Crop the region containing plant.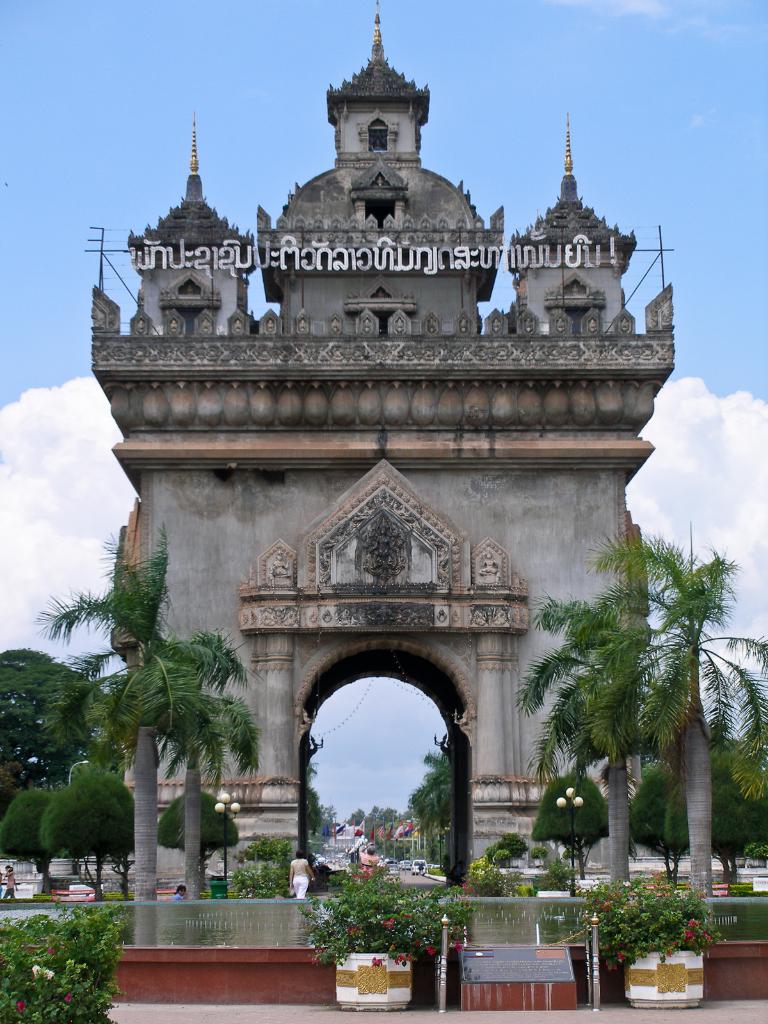
Crop region: left=12, top=901, right=123, bottom=1006.
